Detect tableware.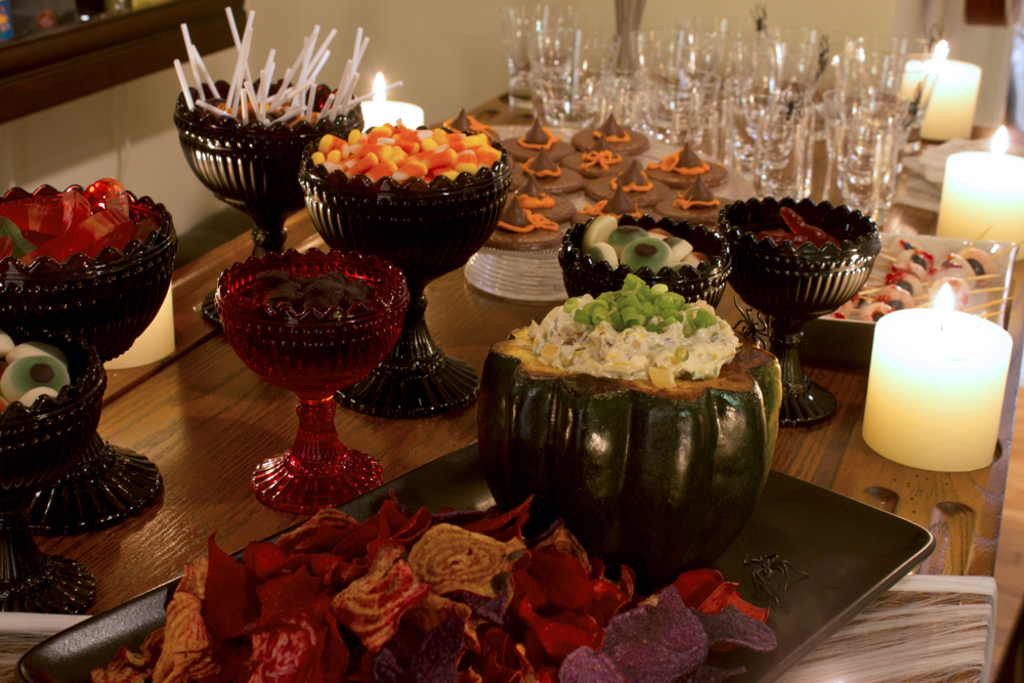
Detected at bbox=(207, 246, 415, 509).
